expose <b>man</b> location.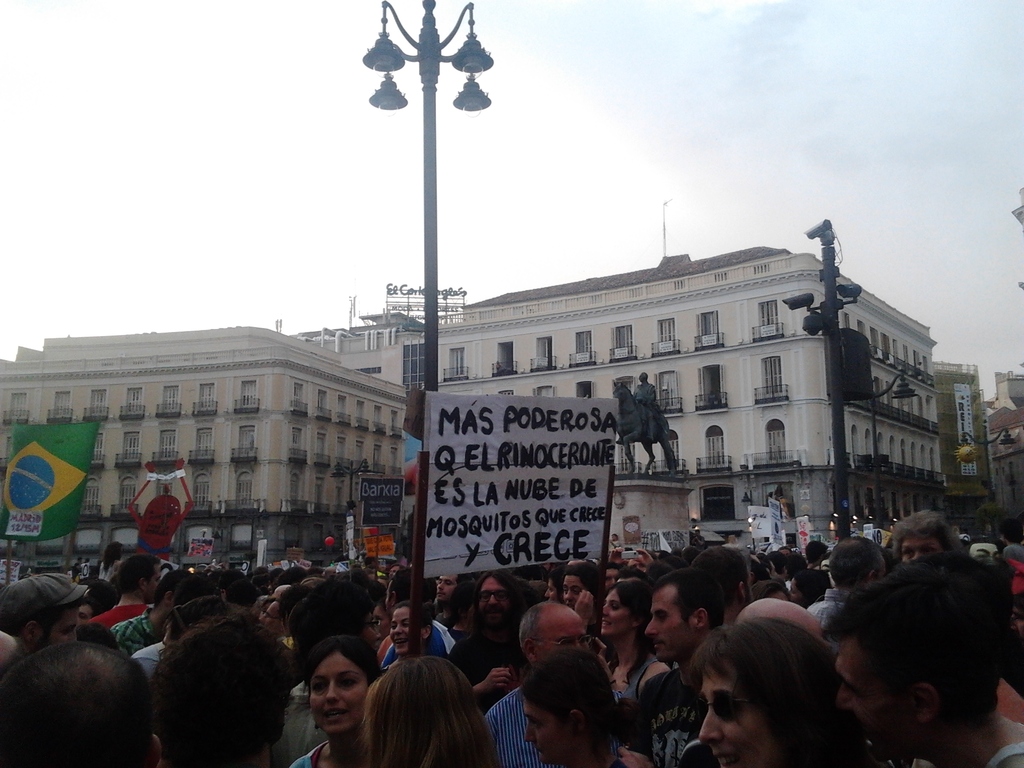
Exposed at [823,564,1023,767].
